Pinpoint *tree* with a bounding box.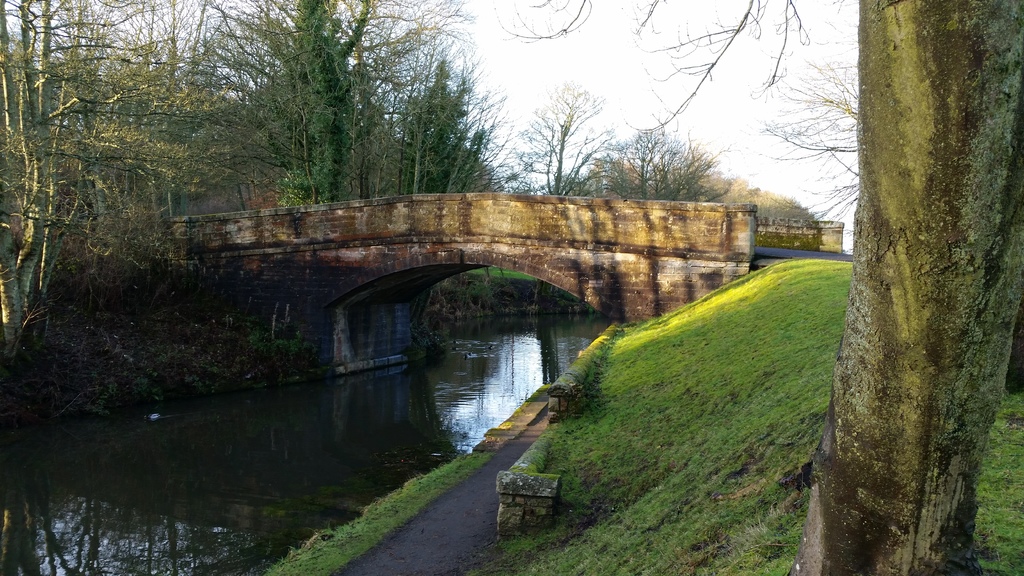
(625,124,664,190).
